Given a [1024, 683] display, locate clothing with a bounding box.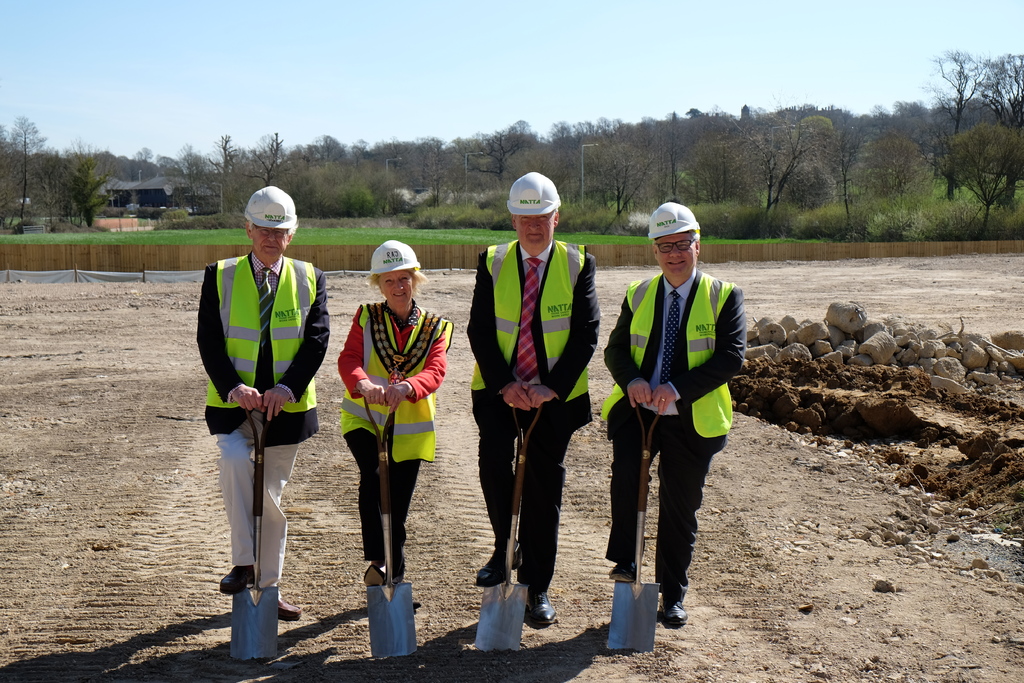
Located: [left=202, top=247, right=331, bottom=583].
